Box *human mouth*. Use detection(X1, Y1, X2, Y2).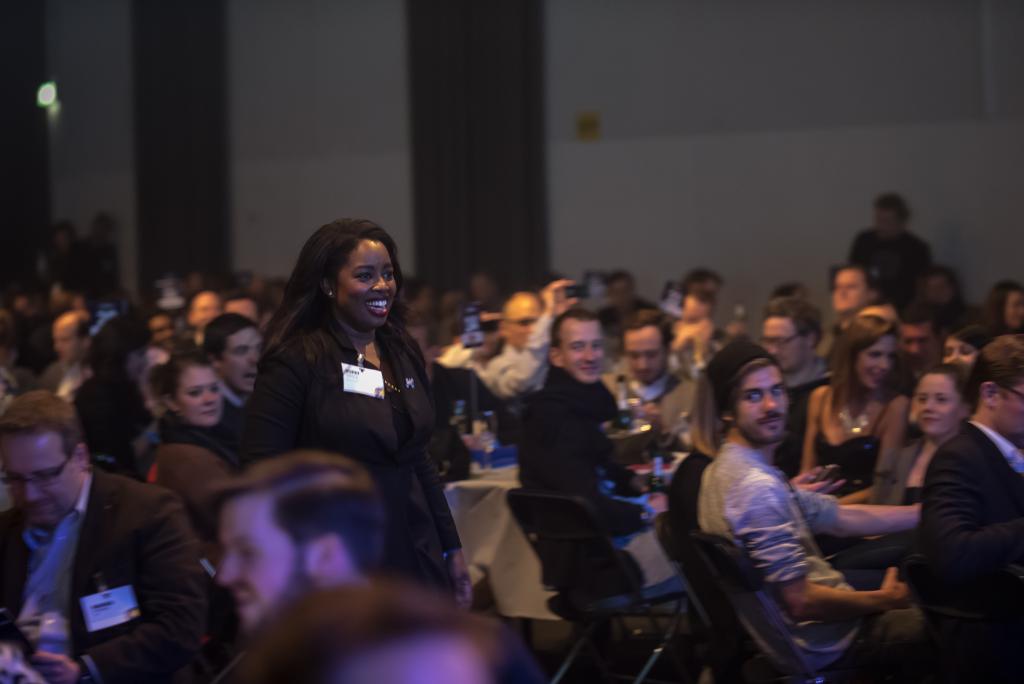
detection(202, 410, 220, 414).
